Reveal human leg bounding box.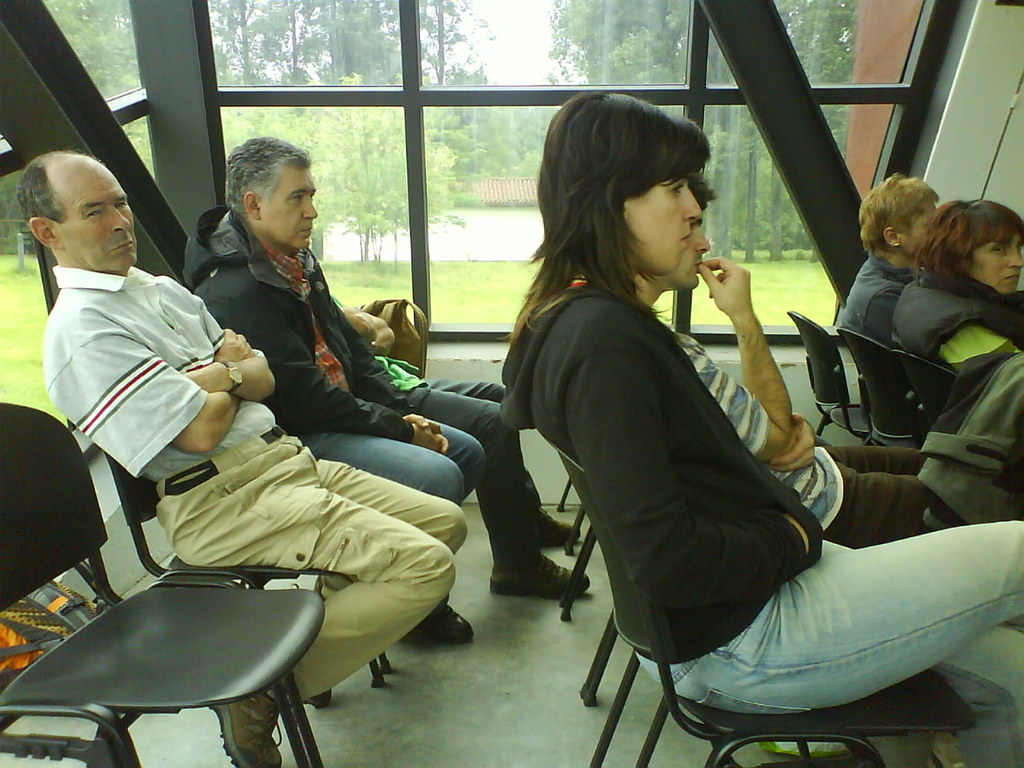
Revealed: (left=625, top=546, right=1023, bottom=718).
